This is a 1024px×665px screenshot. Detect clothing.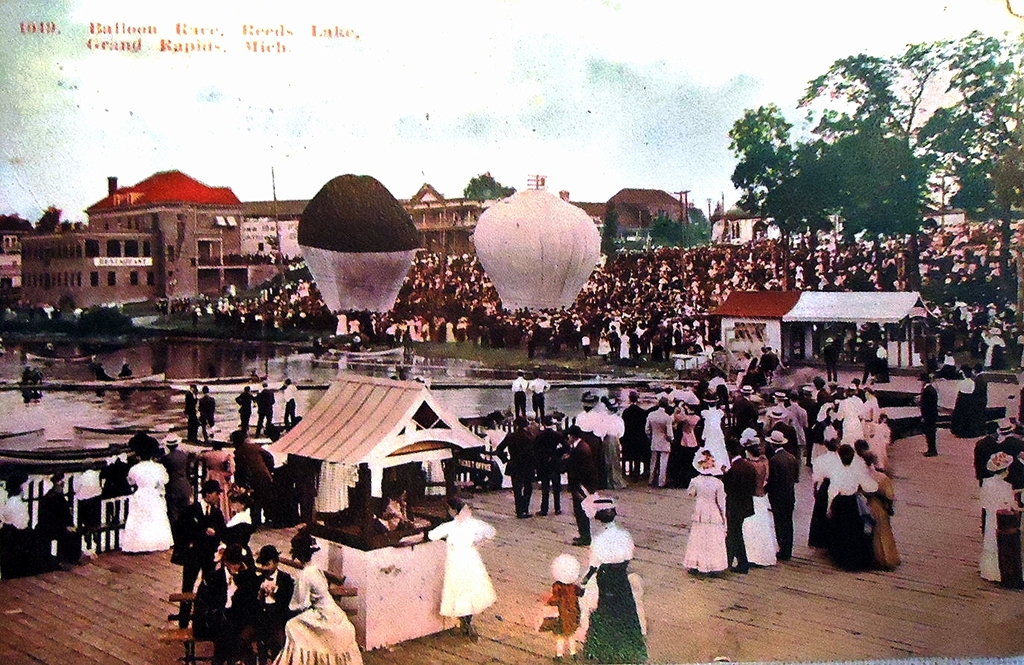
<box>819,453,891,567</box>.
